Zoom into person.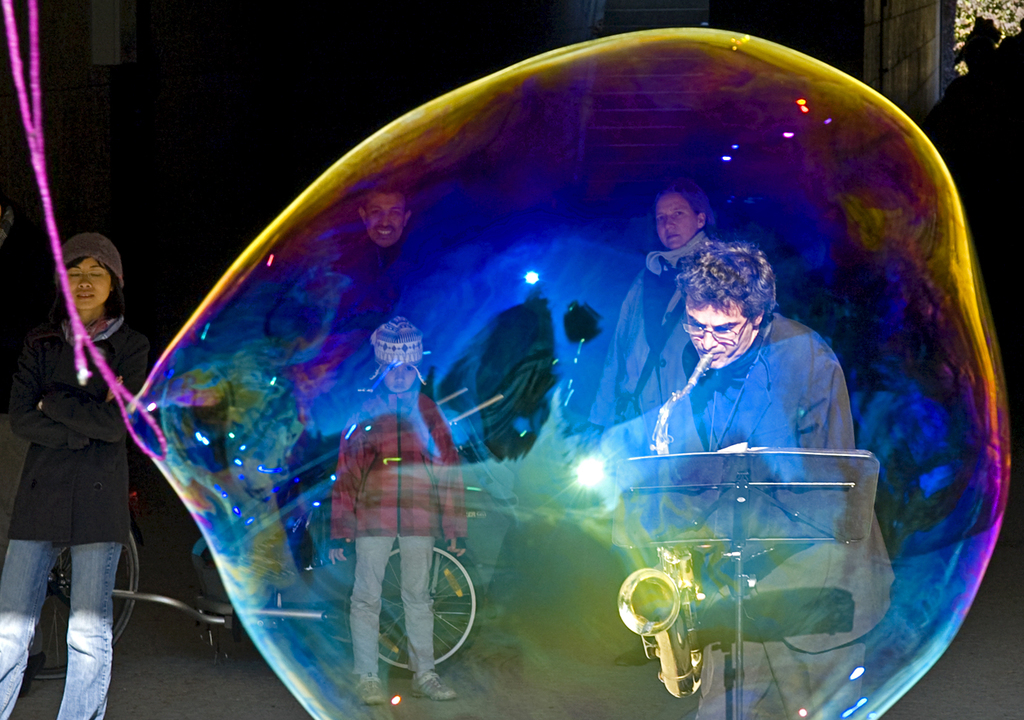
Zoom target: (left=296, top=317, right=480, bottom=706).
